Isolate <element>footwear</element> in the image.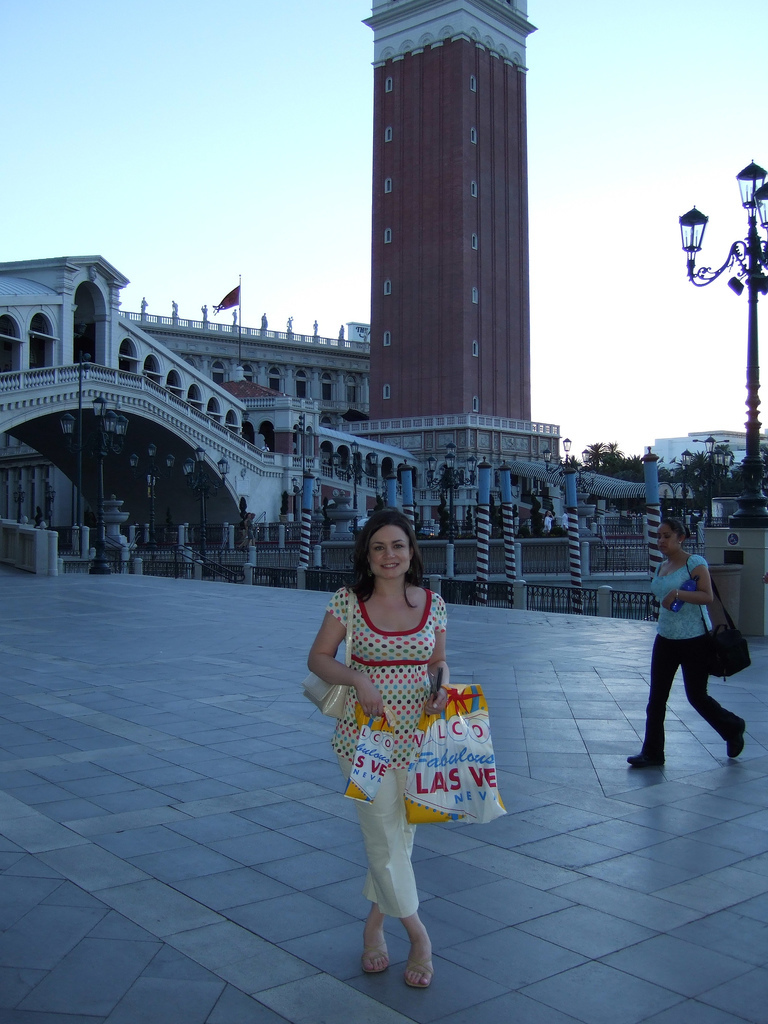
Isolated region: (353,941,392,976).
